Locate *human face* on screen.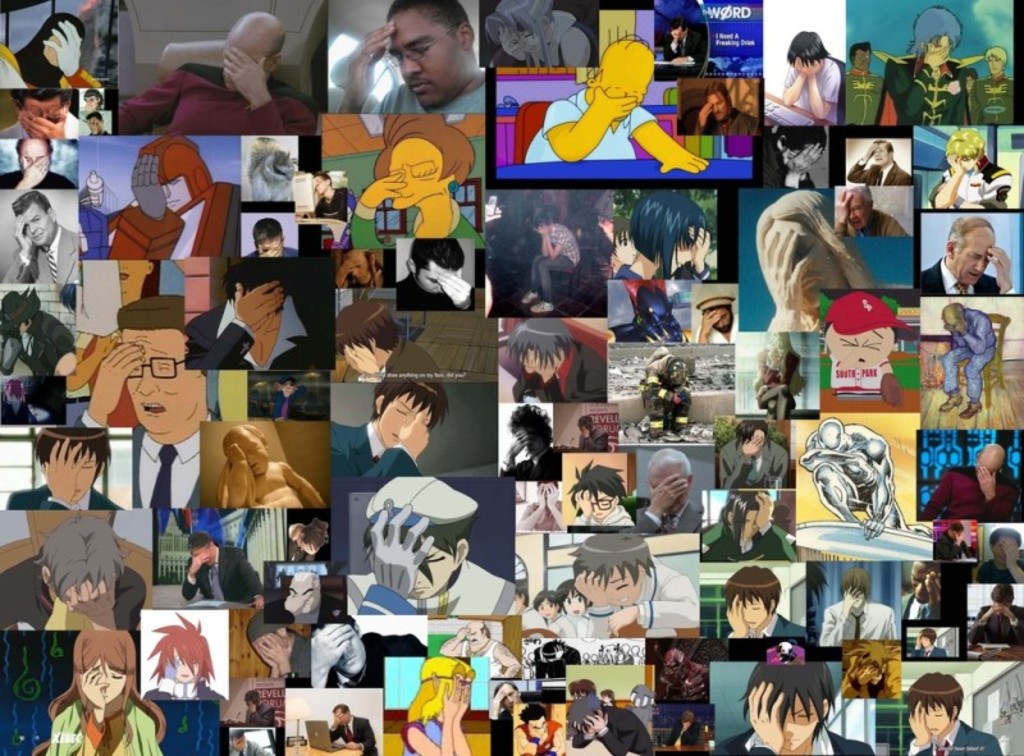
On screen at box(20, 139, 49, 165).
